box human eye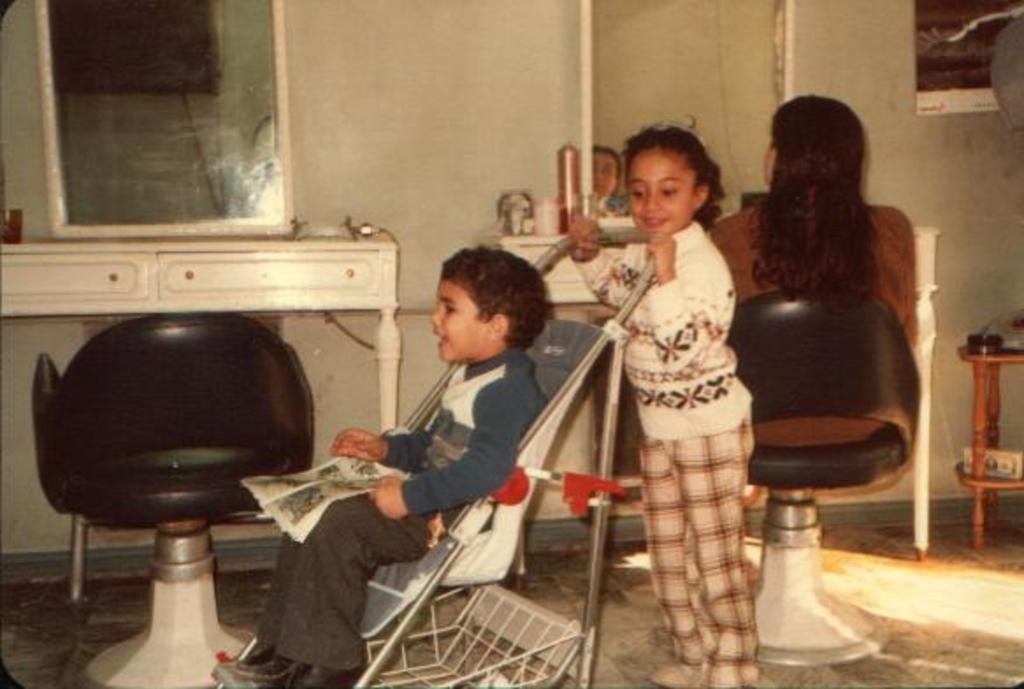
l=444, t=301, r=460, b=316
